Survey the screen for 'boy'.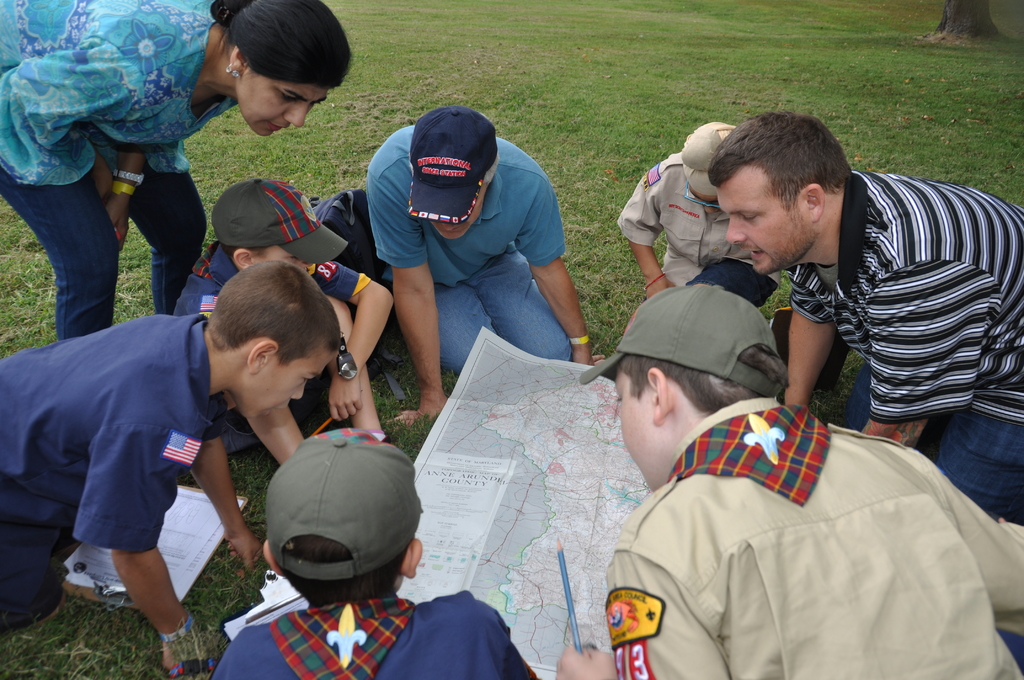
Survey found: 172,181,394,466.
